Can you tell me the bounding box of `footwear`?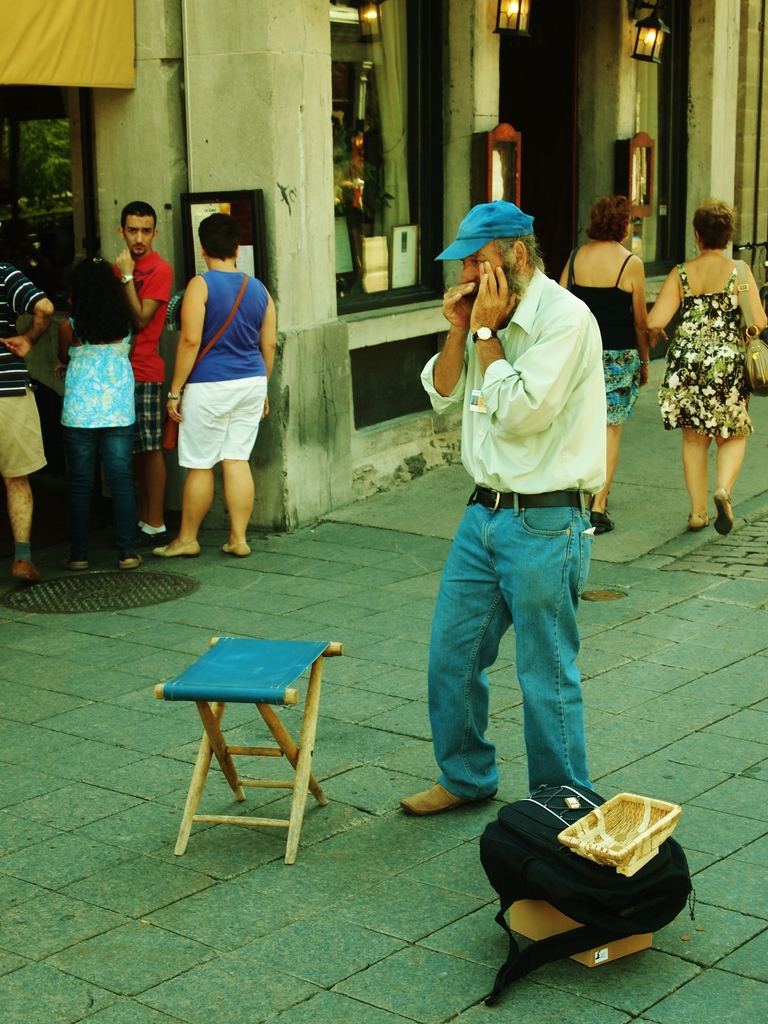
[left=67, top=552, right=95, bottom=573].
